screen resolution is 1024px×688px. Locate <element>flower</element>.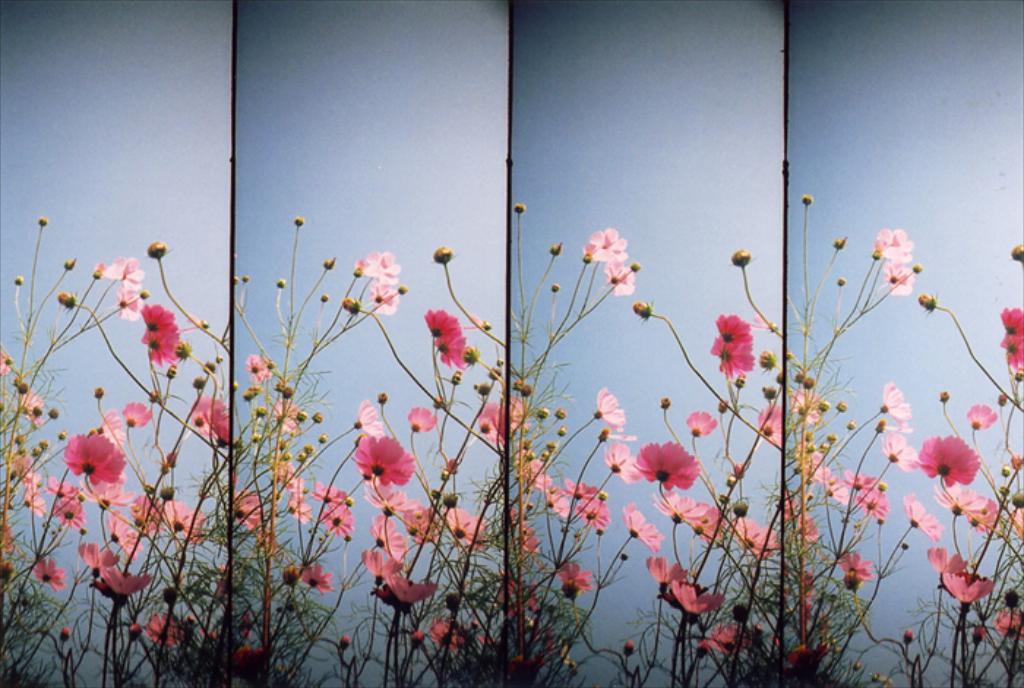
box(671, 578, 726, 619).
